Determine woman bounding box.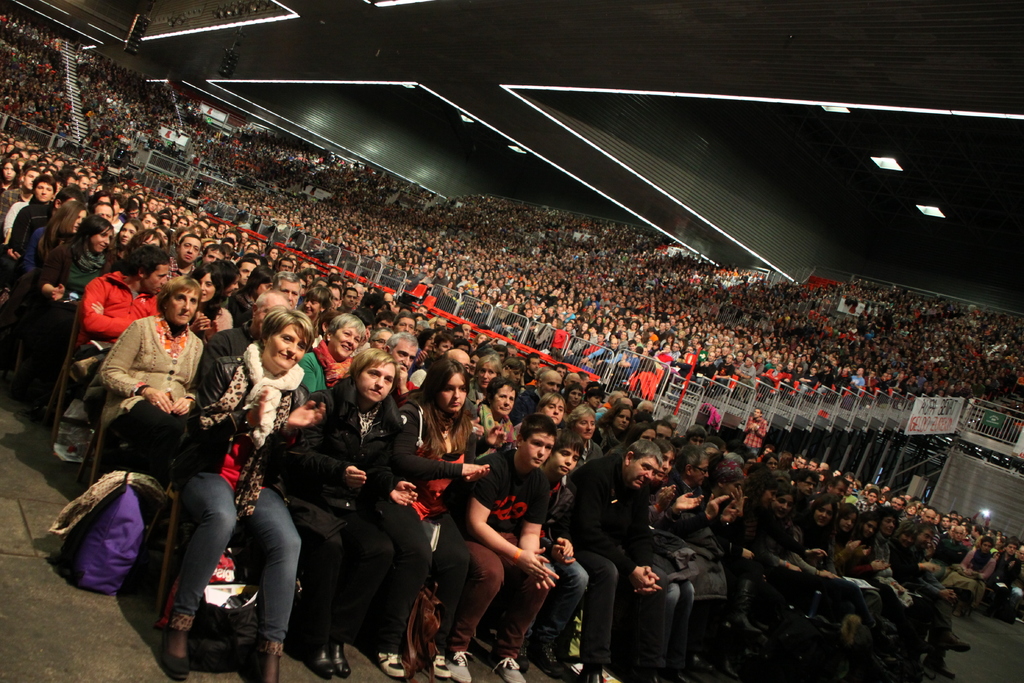
Determined: [left=28, top=215, right=116, bottom=419].
